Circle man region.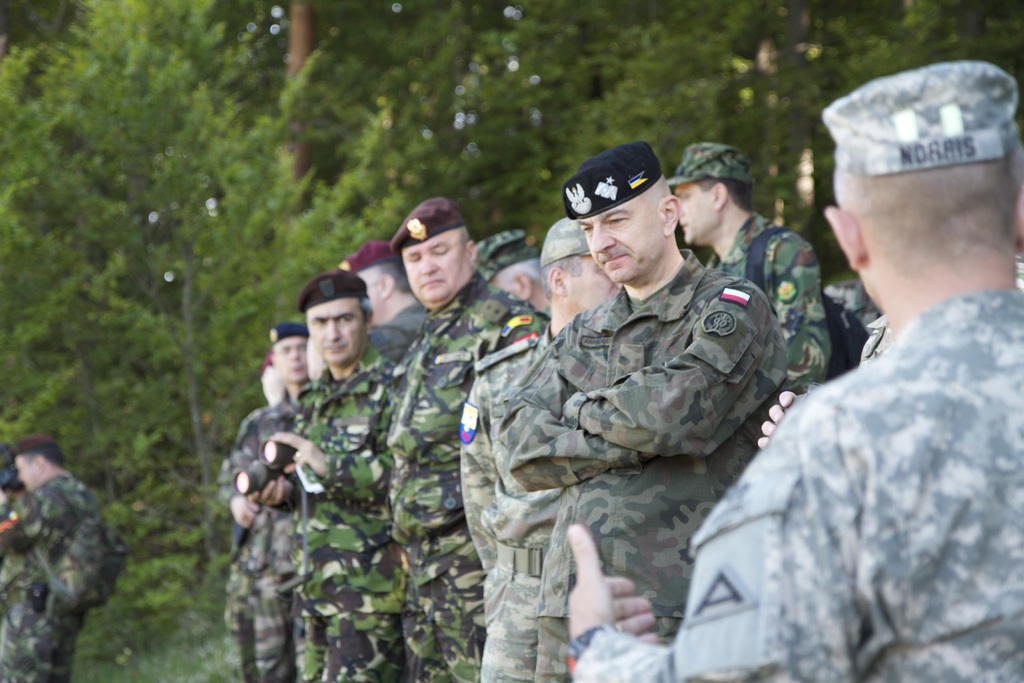
Region: 229:320:307:682.
